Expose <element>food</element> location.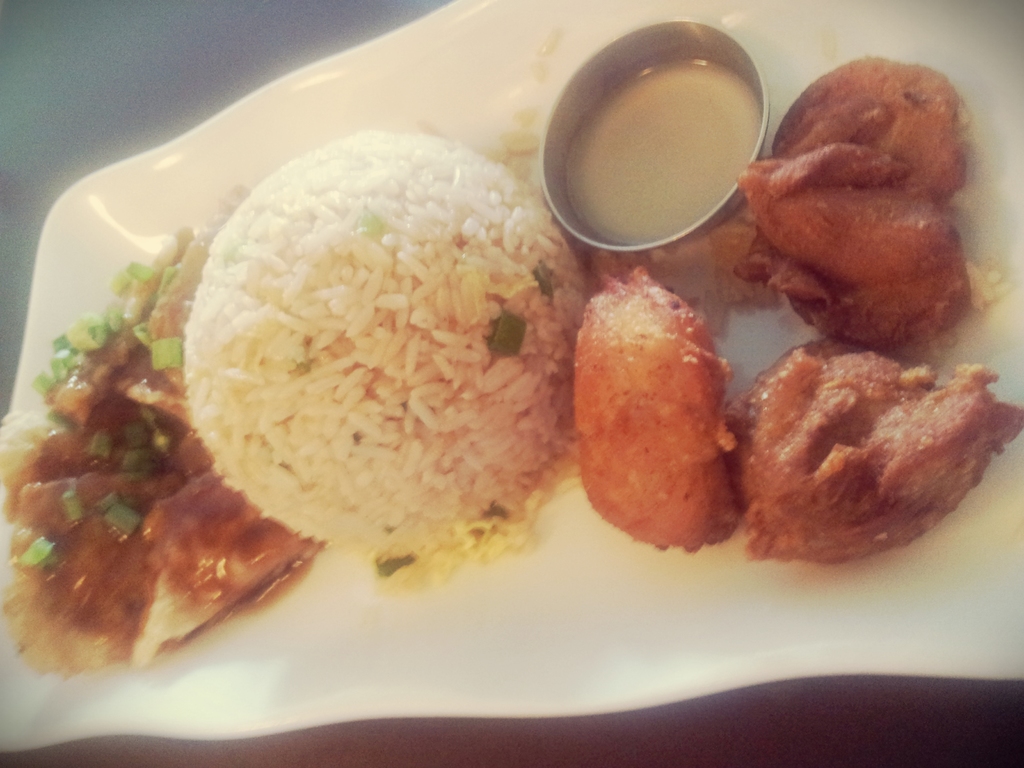
Exposed at box=[567, 276, 733, 552].
